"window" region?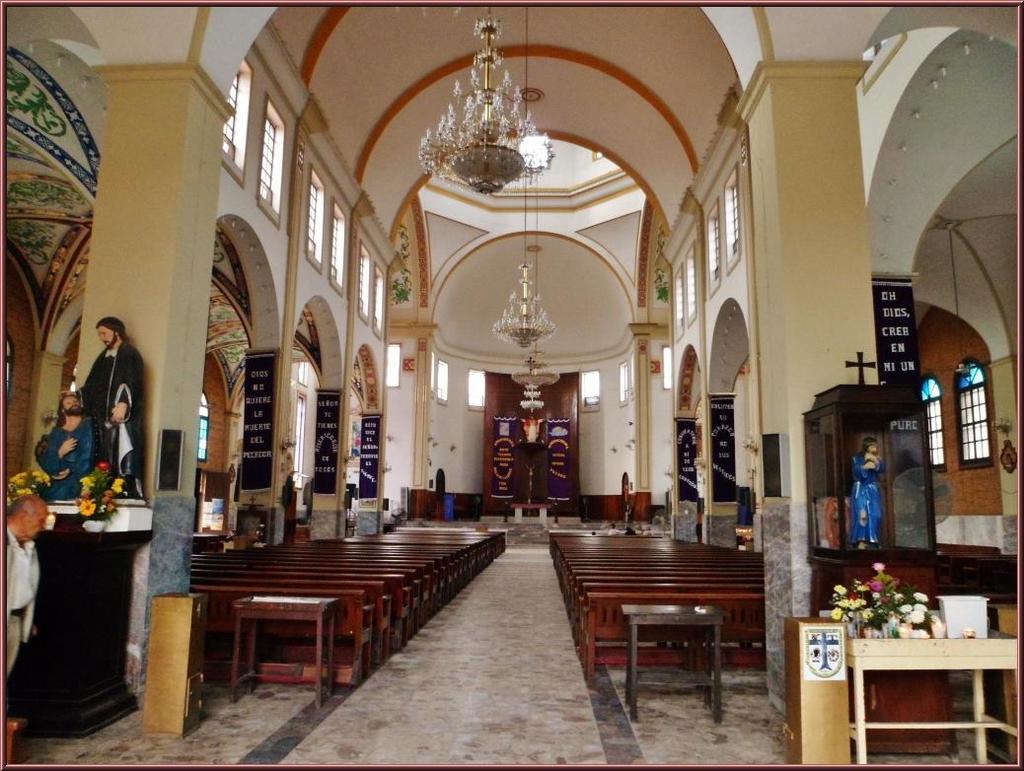
(left=468, top=368, right=484, bottom=407)
